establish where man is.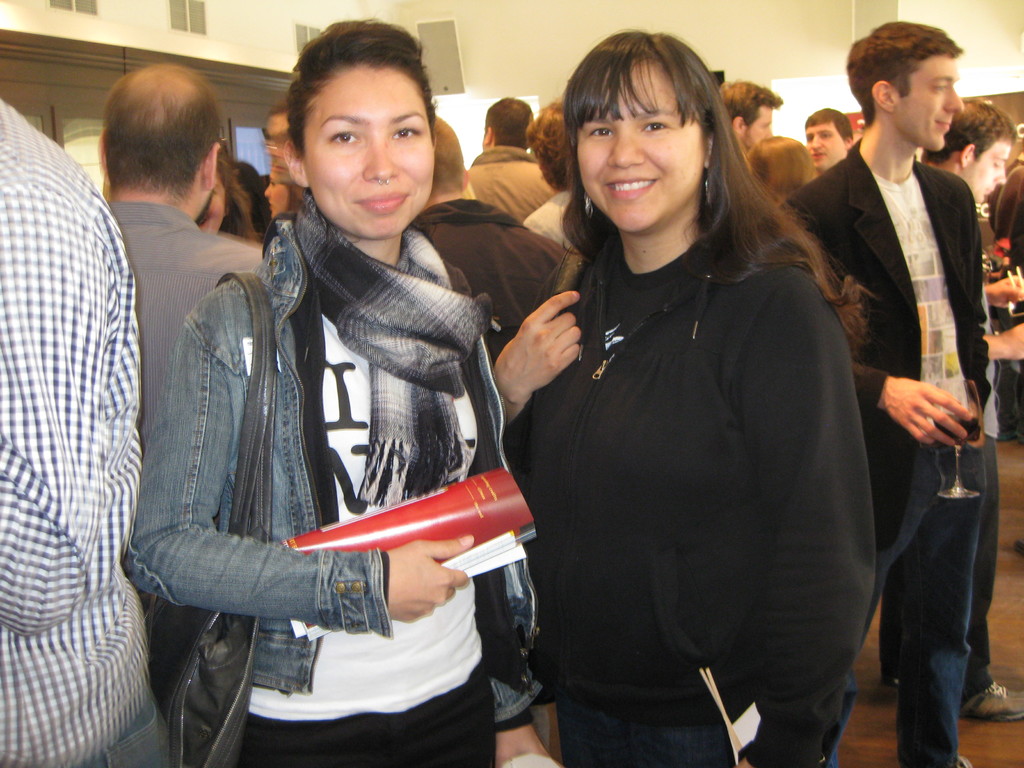
Established at region(104, 60, 275, 465).
